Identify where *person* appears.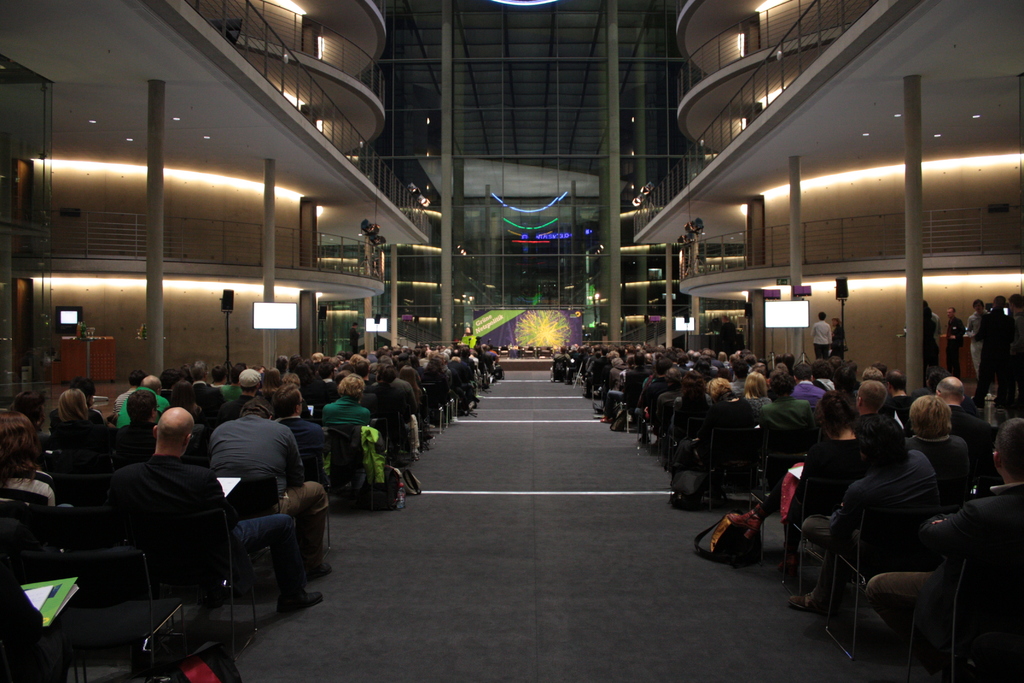
Appears at [left=769, top=399, right=858, bottom=522].
